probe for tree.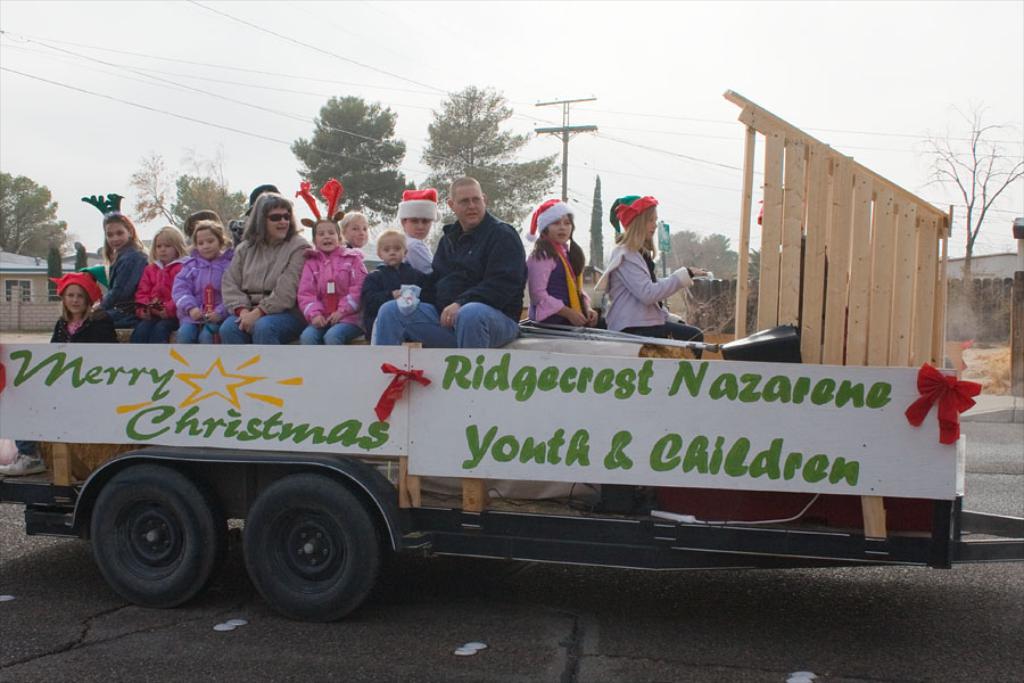
Probe result: 171, 173, 253, 229.
